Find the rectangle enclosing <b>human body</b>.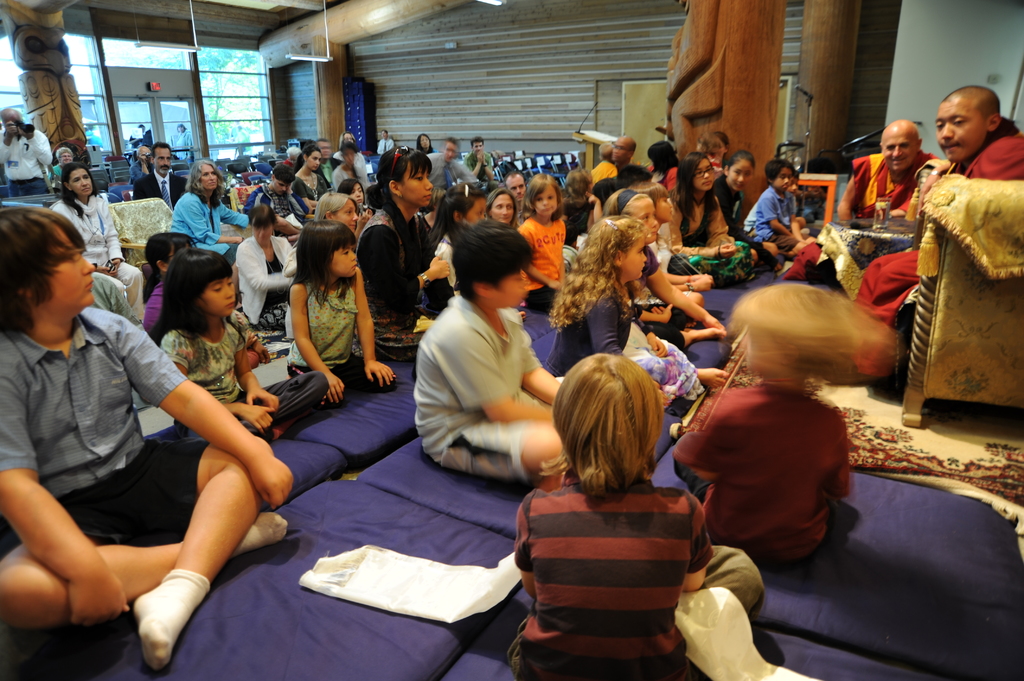
{"x1": 17, "y1": 184, "x2": 229, "y2": 668}.
